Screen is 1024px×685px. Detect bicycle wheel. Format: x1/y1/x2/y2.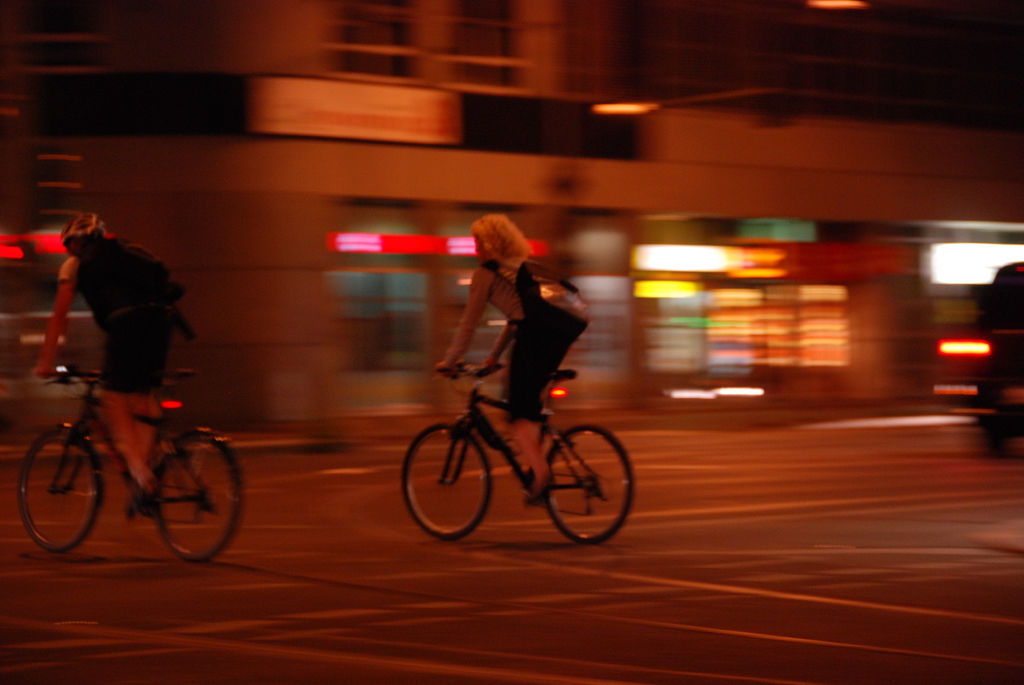
148/434/241/563.
